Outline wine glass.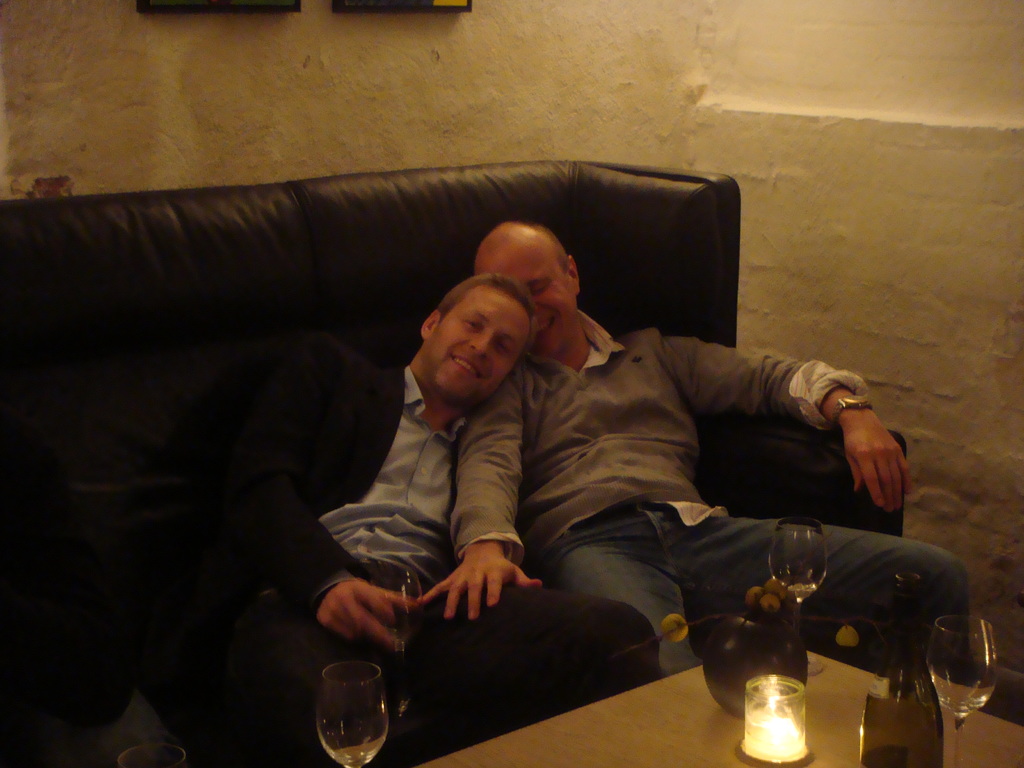
Outline: [left=365, top=562, right=423, bottom=722].
